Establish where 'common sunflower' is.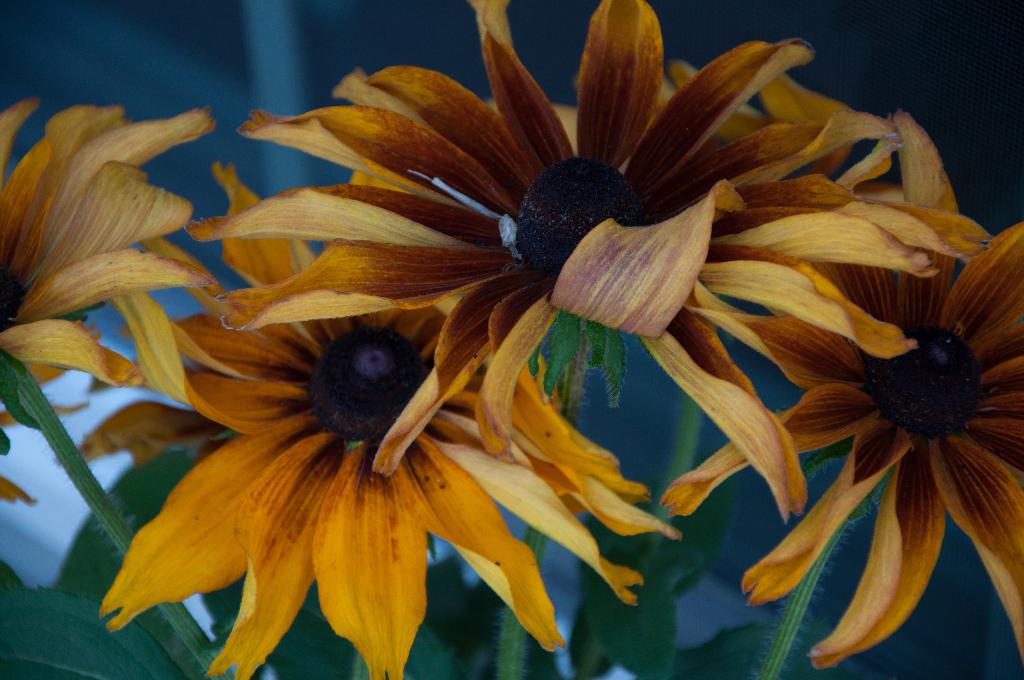
Established at {"left": 9, "top": 105, "right": 212, "bottom": 401}.
